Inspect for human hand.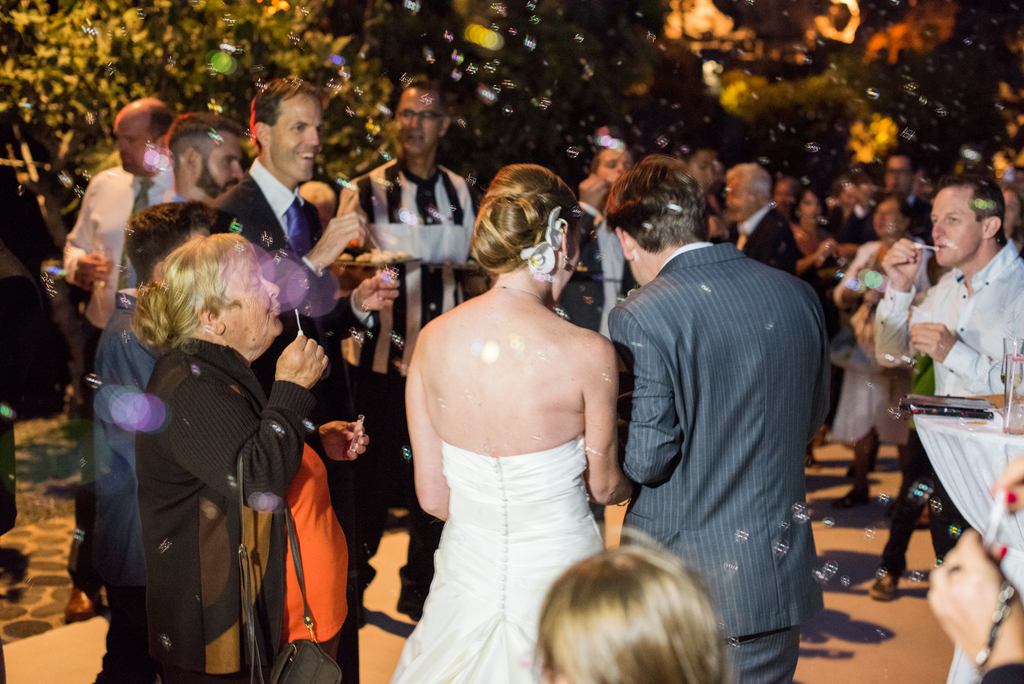
Inspection: box=[990, 453, 1023, 515].
